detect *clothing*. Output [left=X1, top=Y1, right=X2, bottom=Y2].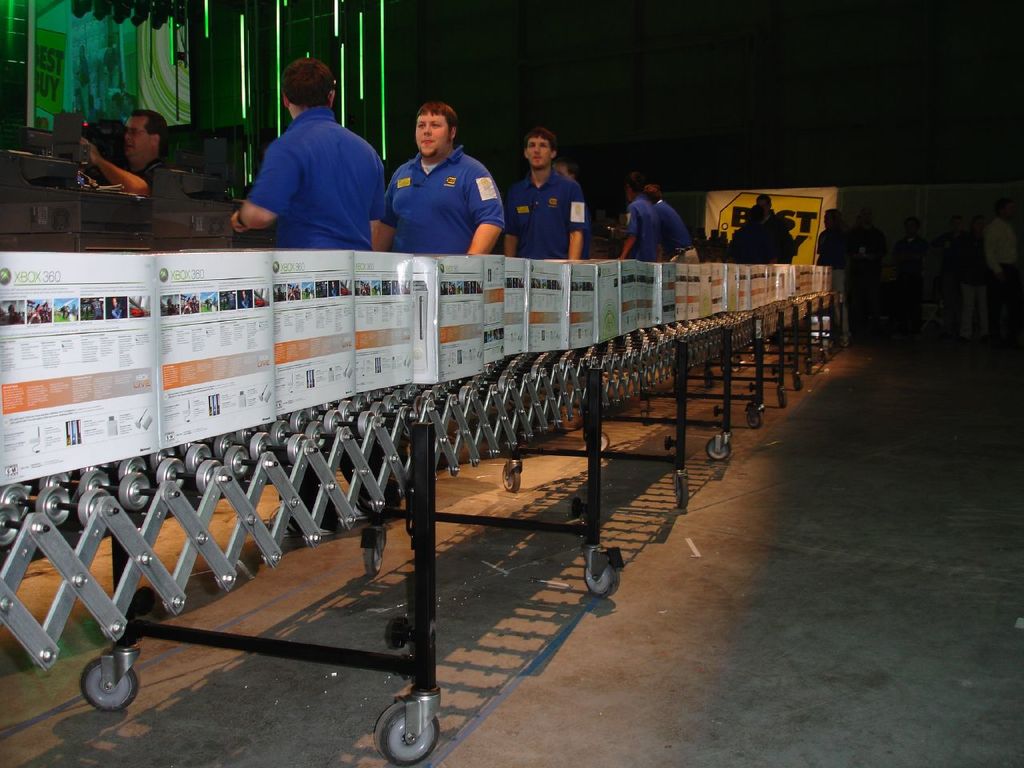
[left=370, top=126, right=501, bottom=242].
